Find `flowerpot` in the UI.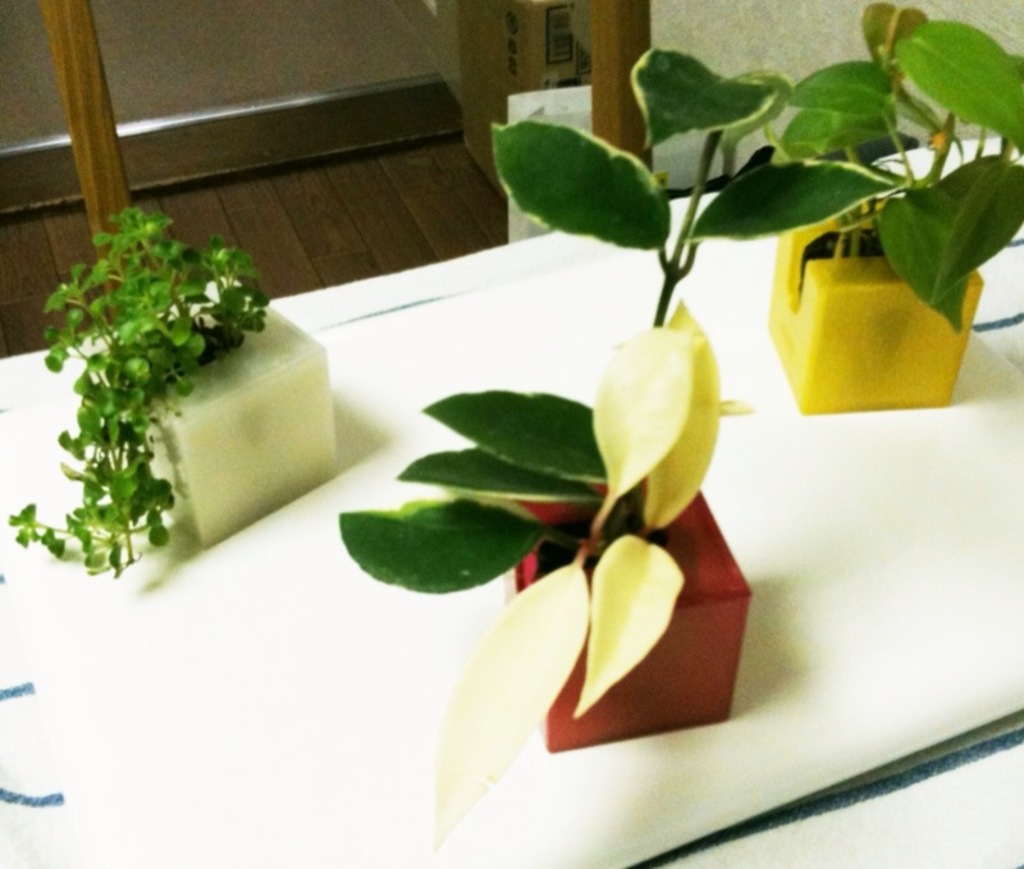
UI element at detection(67, 274, 328, 548).
